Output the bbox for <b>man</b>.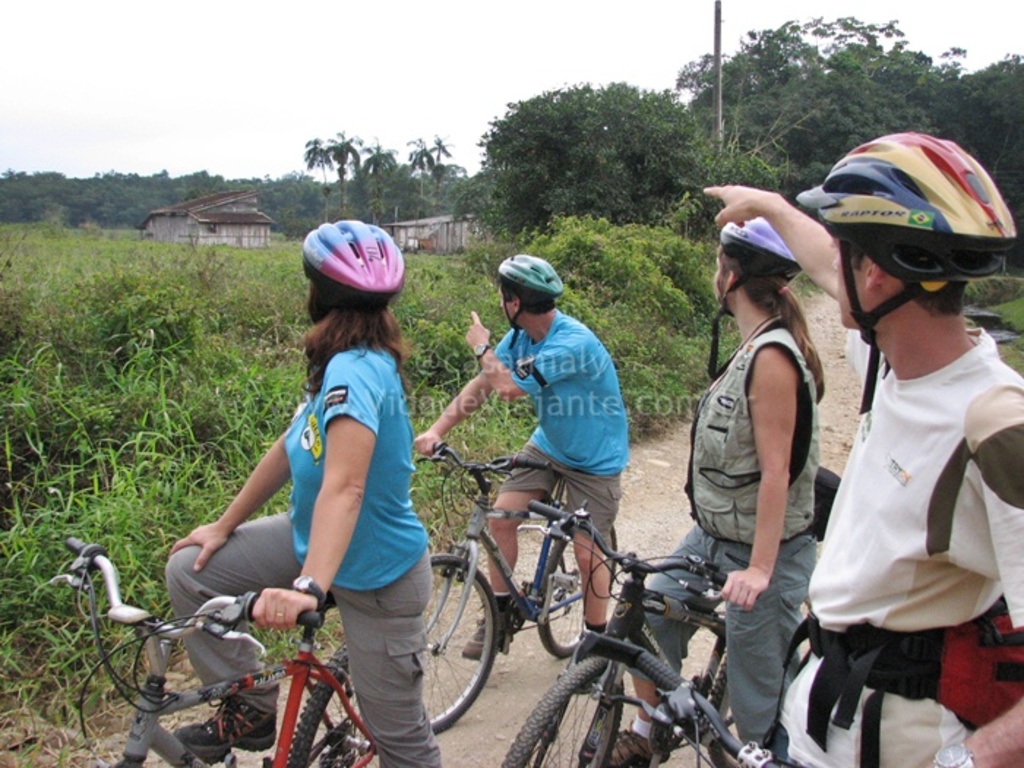
rect(701, 132, 1023, 767).
